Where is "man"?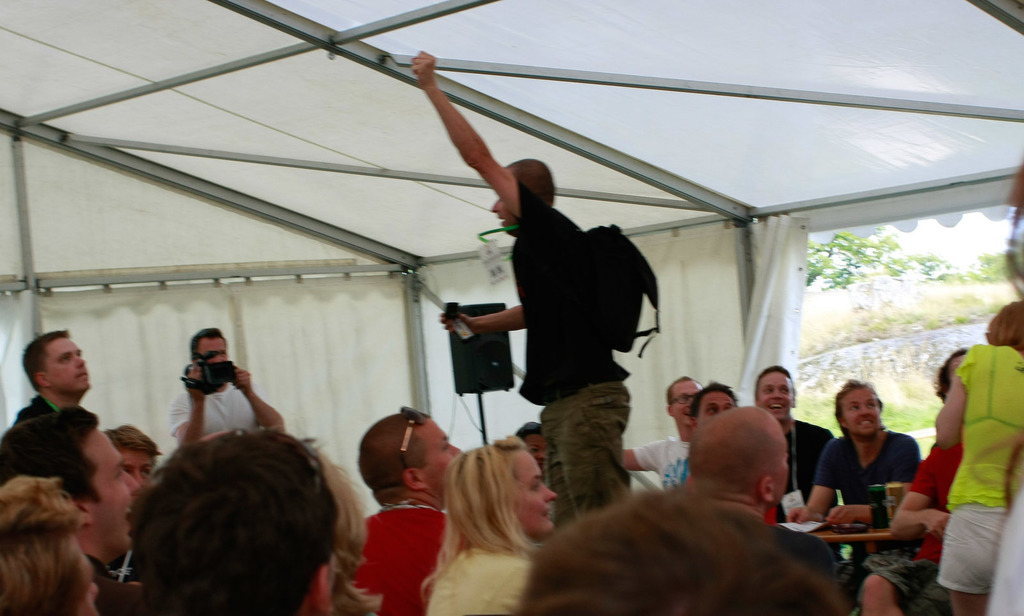
rect(686, 403, 835, 585).
